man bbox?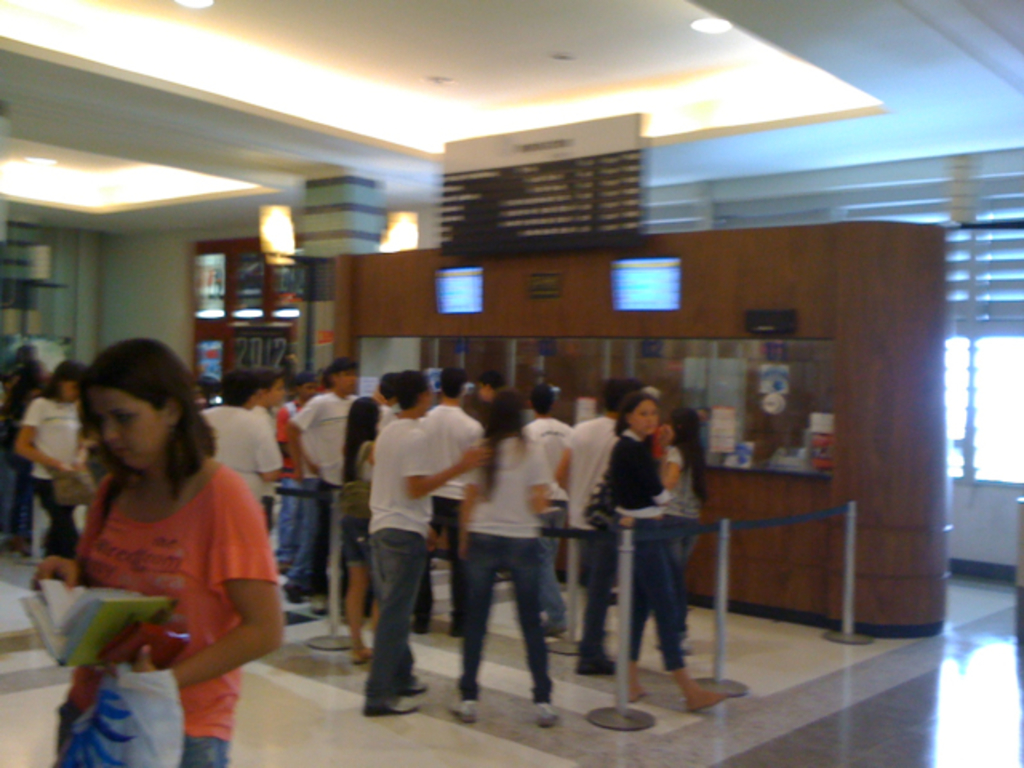
detection(278, 355, 358, 598)
